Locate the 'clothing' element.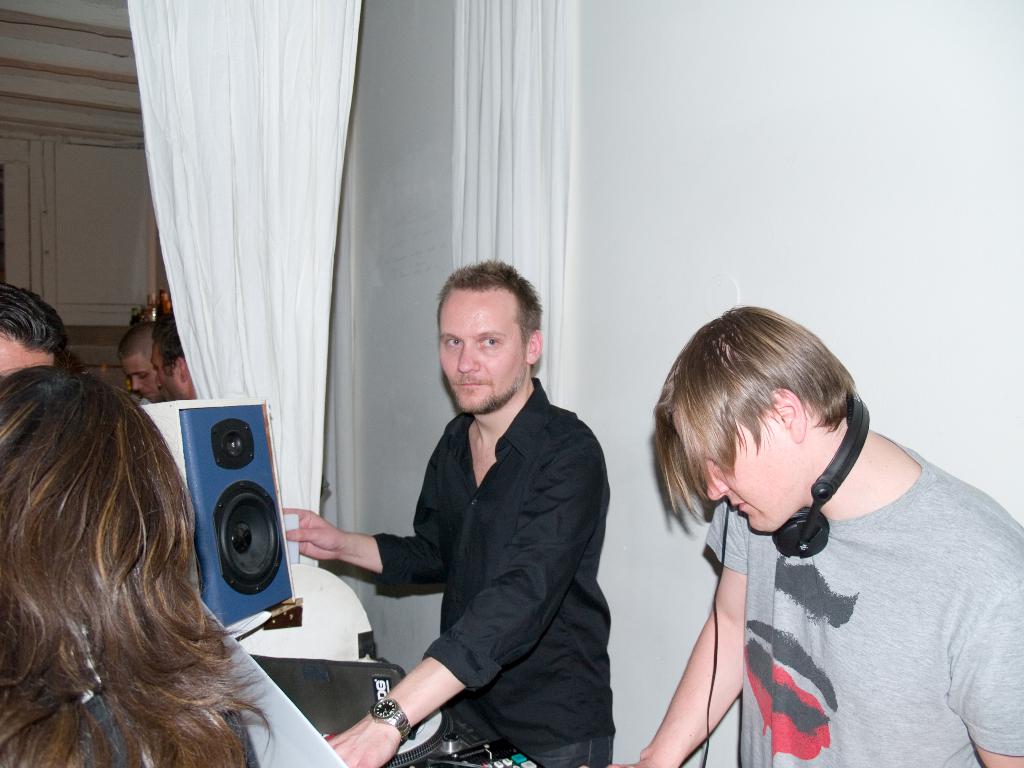
Element bbox: x1=689 y1=420 x2=1015 y2=767.
